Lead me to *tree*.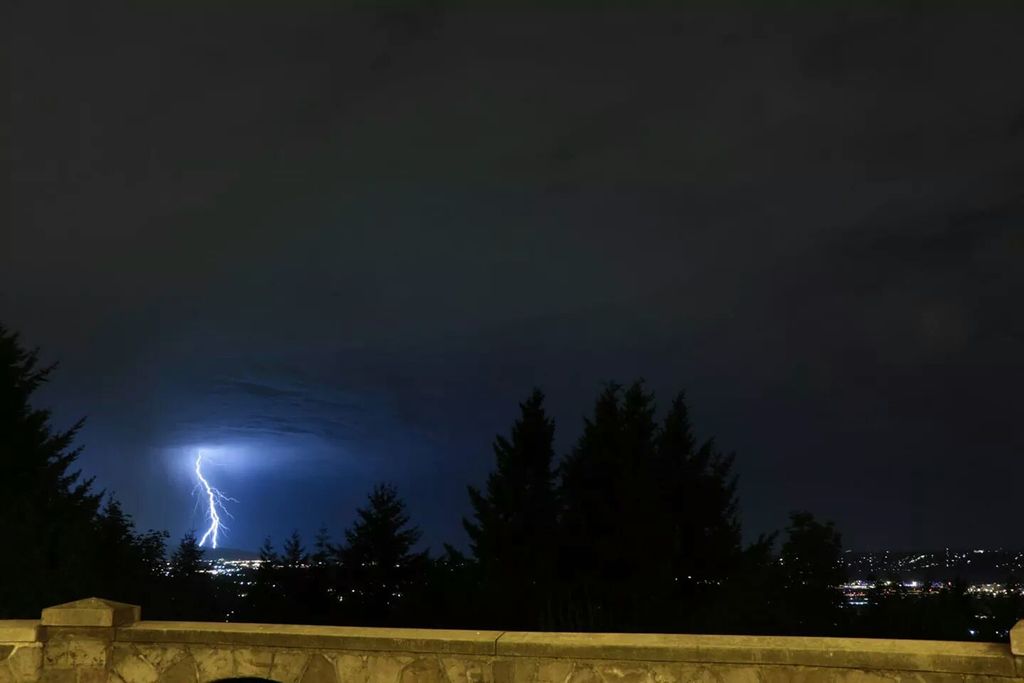
Lead to detection(332, 484, 411, 591).
